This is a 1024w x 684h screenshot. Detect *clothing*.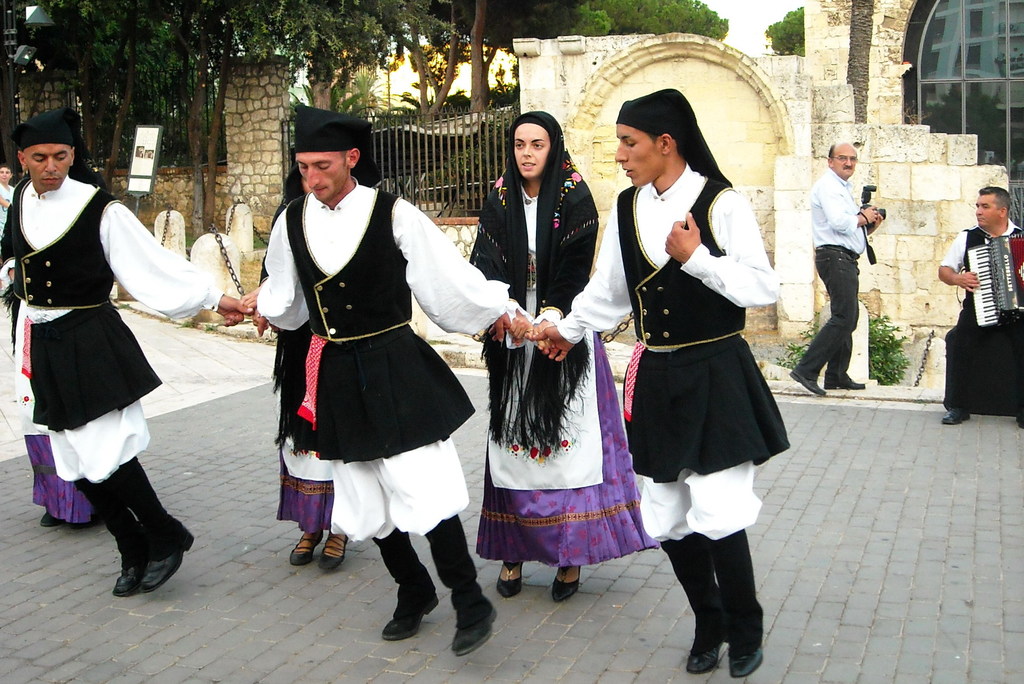
select_region(552, 160, 799, 549).
